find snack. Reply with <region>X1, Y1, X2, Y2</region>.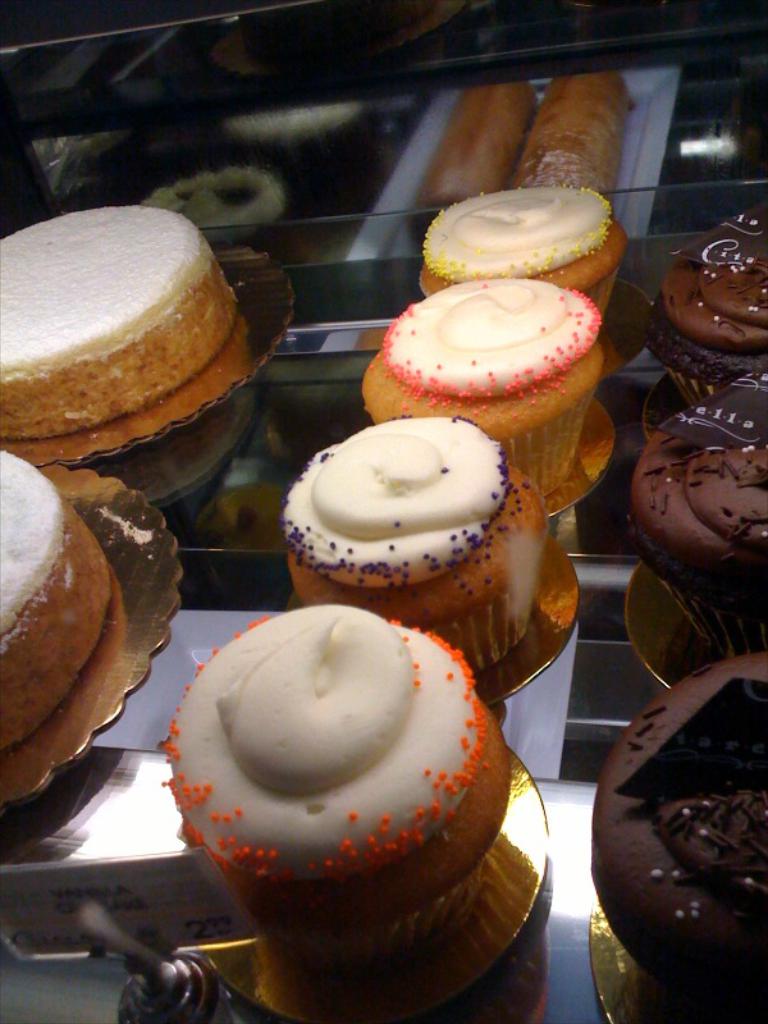
<region>511, 74, 631, 197</region>.
